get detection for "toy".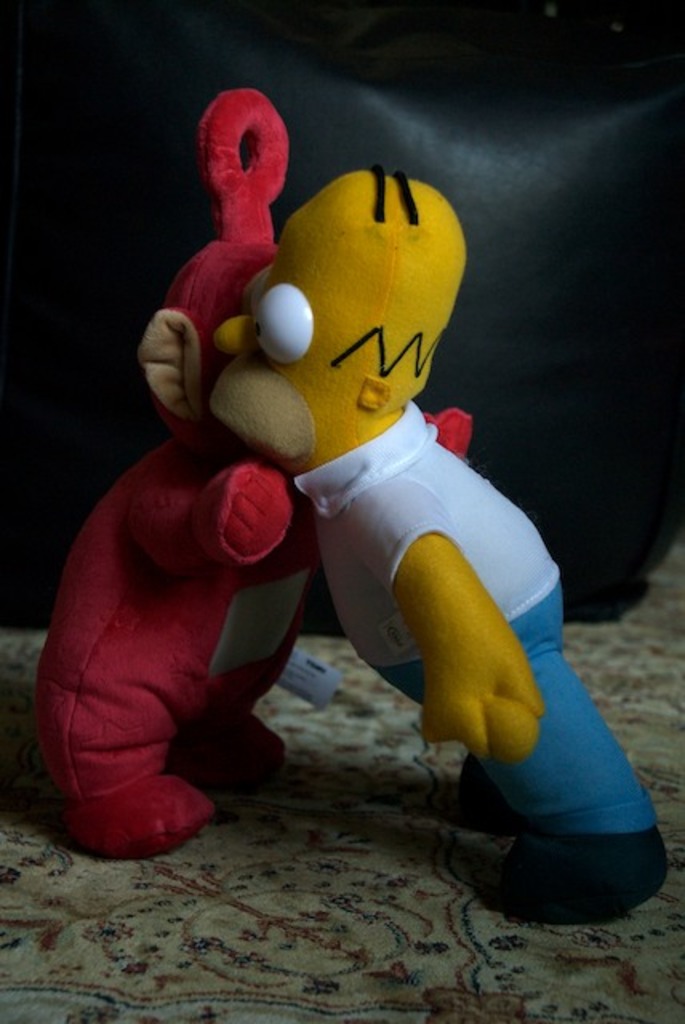
Detection: left=45, top=258, right=325, bottom=850.
